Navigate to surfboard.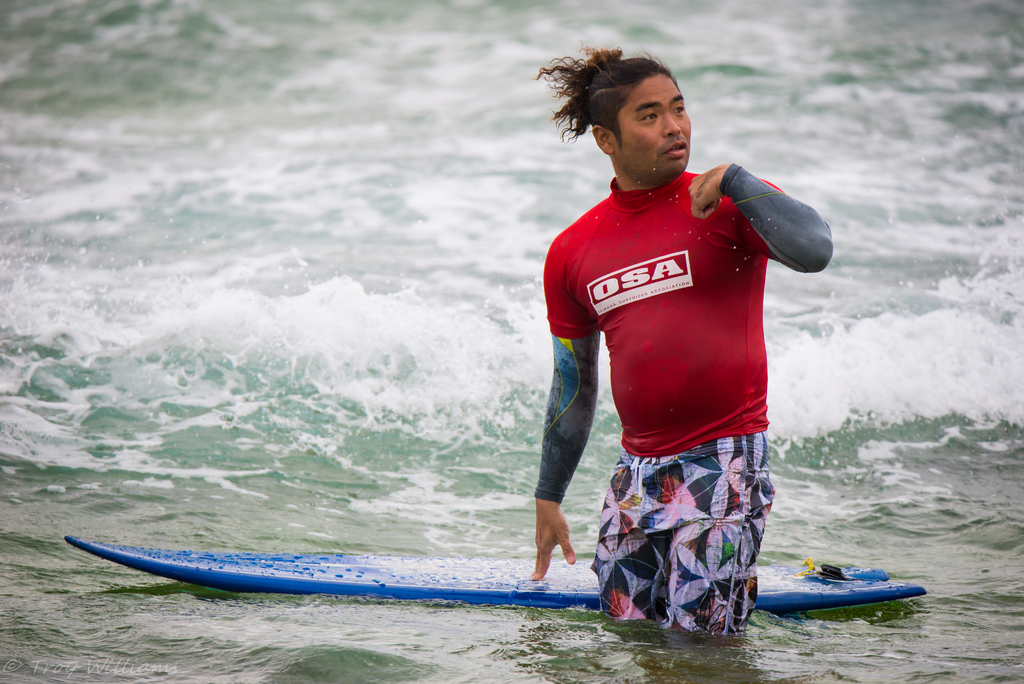
Navigation target: [x1=58, y1=532, x2=925, y2=613].
